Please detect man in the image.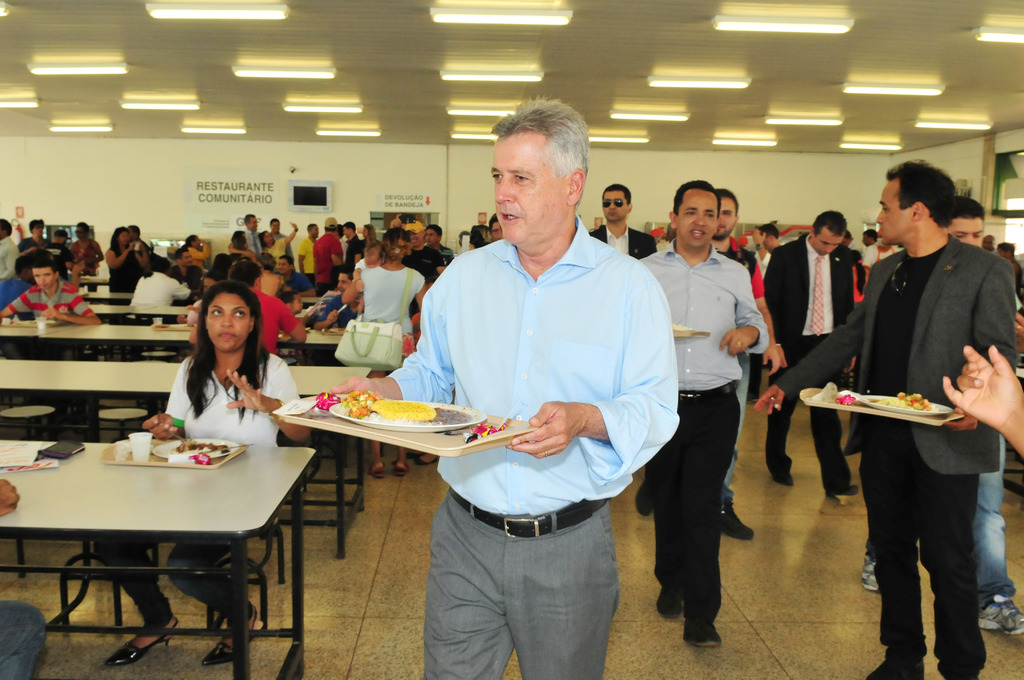
755/162/1016/679.
